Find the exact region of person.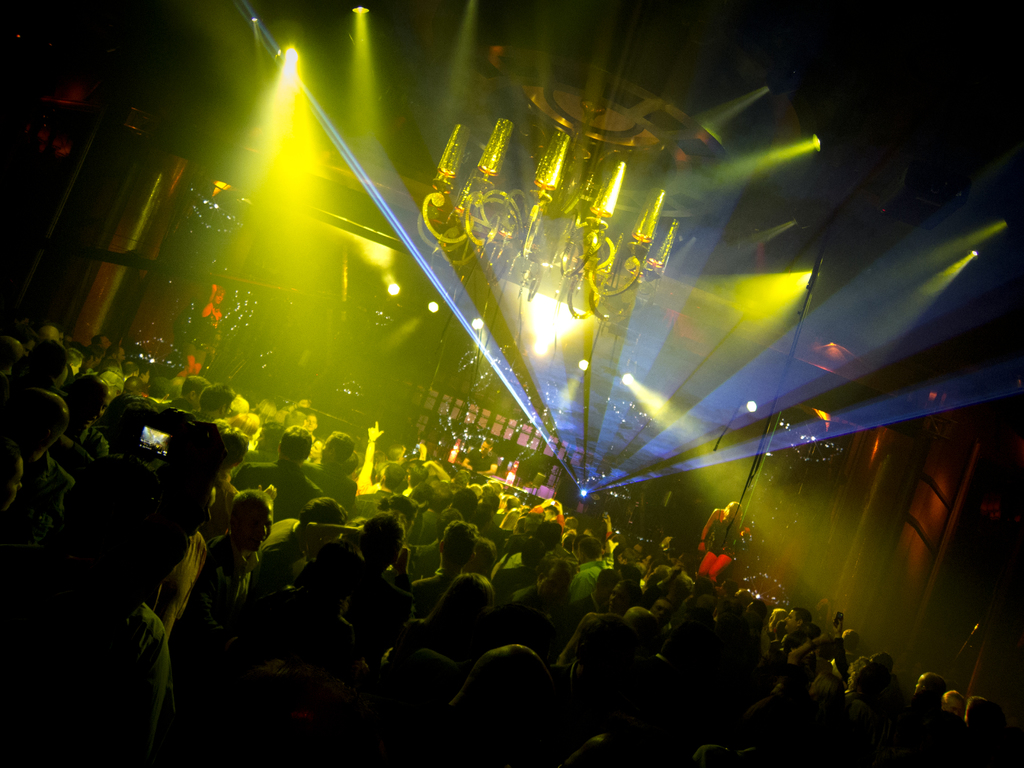
Exact region: left=175, top=279, right=223, bottom=378.
